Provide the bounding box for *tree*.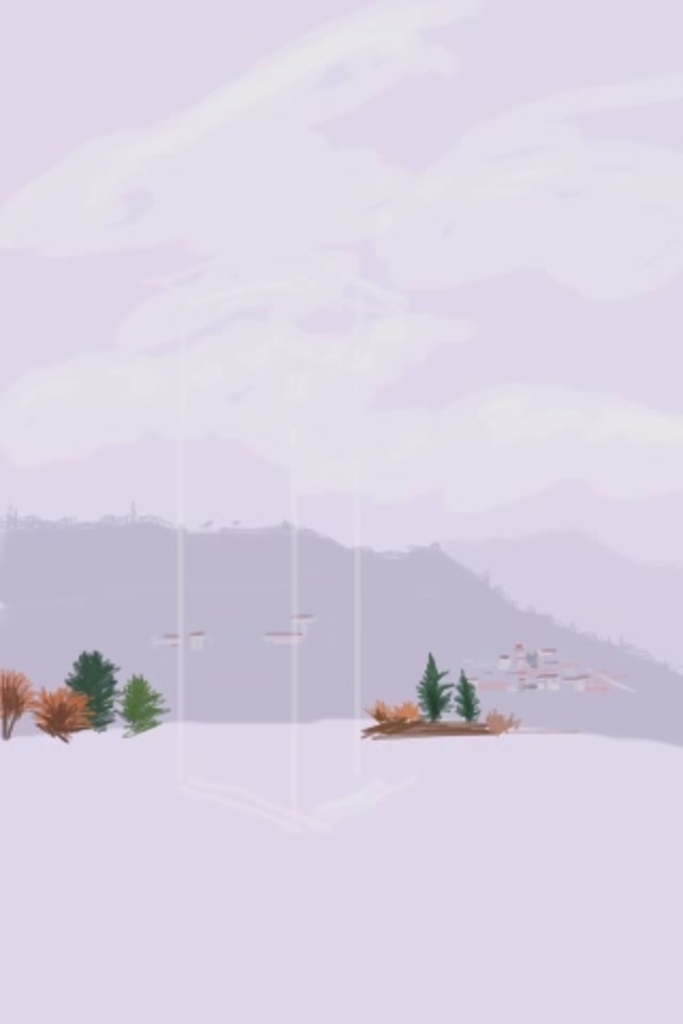
pyautogui.locateOnScreen(113, 663, 175, 742).
